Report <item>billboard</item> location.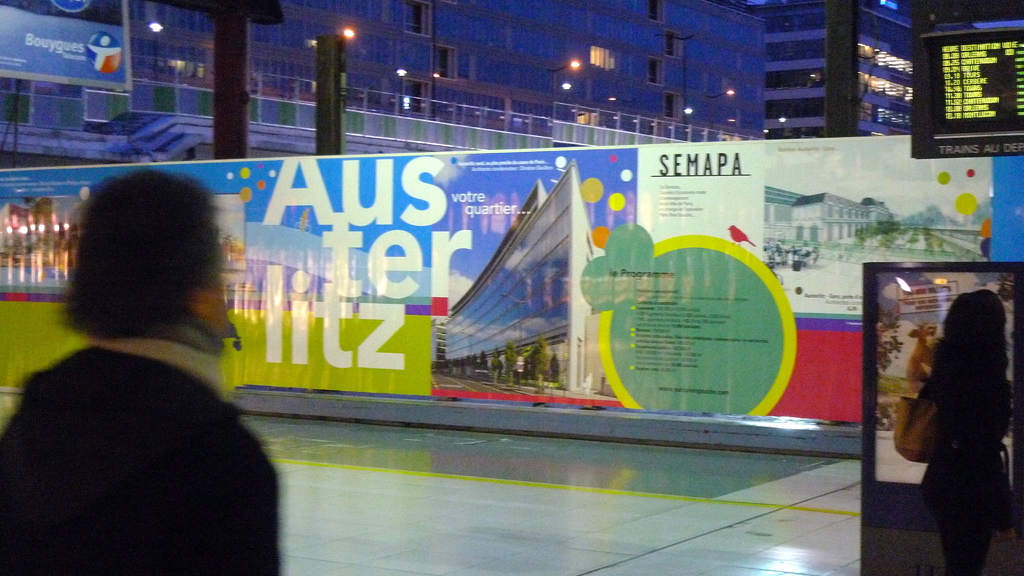
Report: (left=866, top=272, right=1023, bottom=575).
